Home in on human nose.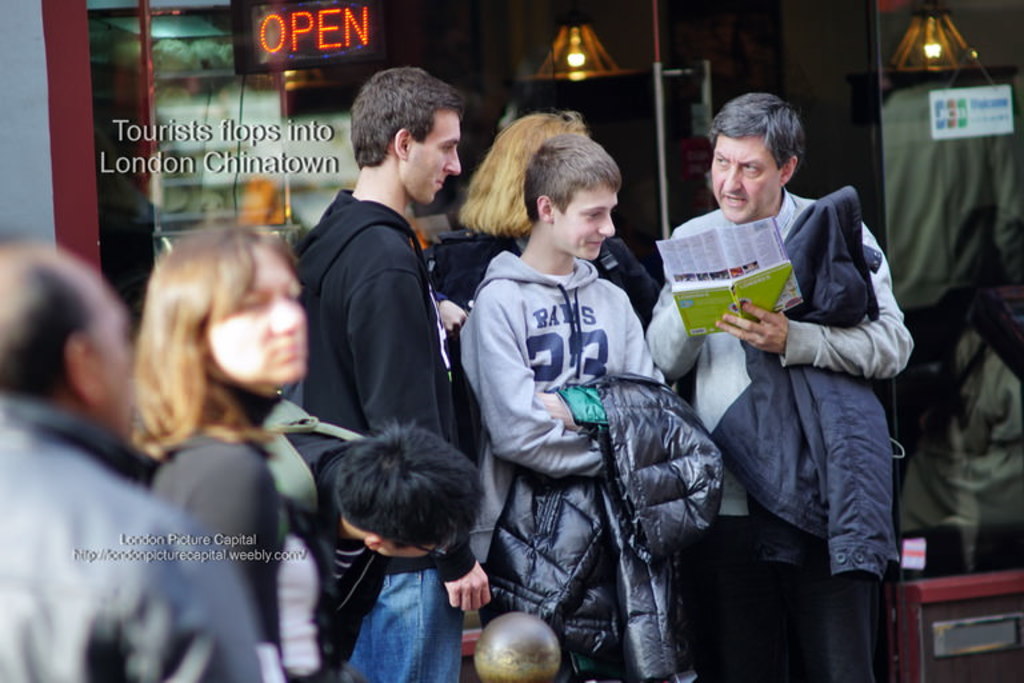
Homed in at 443/157/457/180.
